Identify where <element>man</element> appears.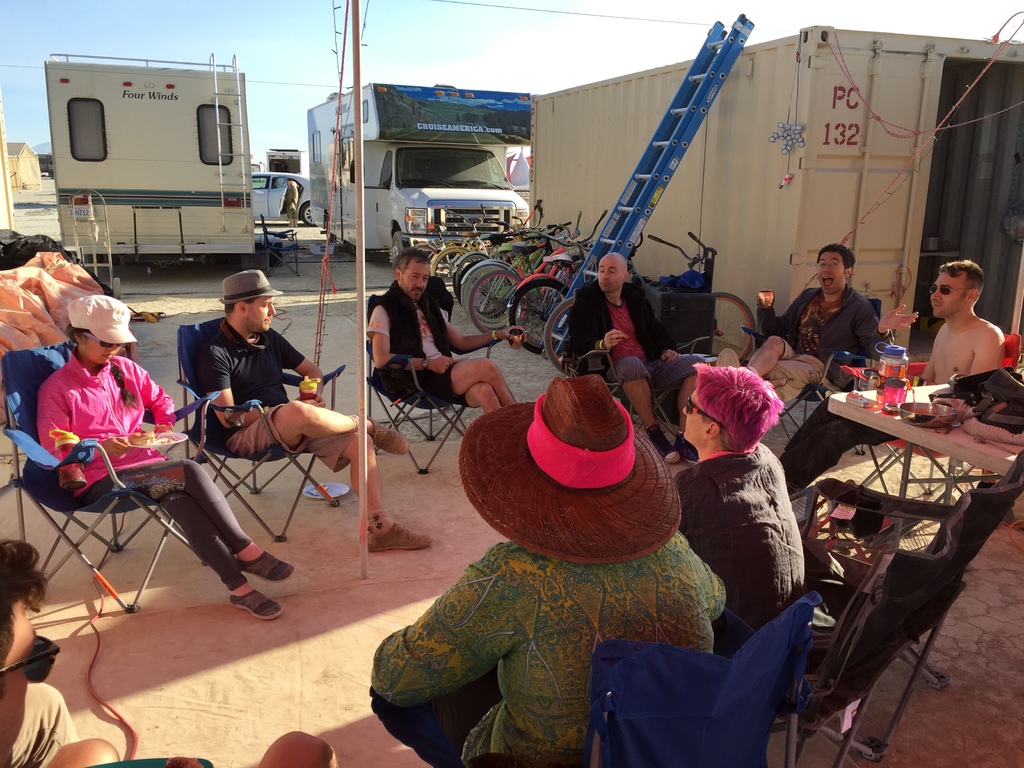
Appears at rect(196, 266, 442, 548).
